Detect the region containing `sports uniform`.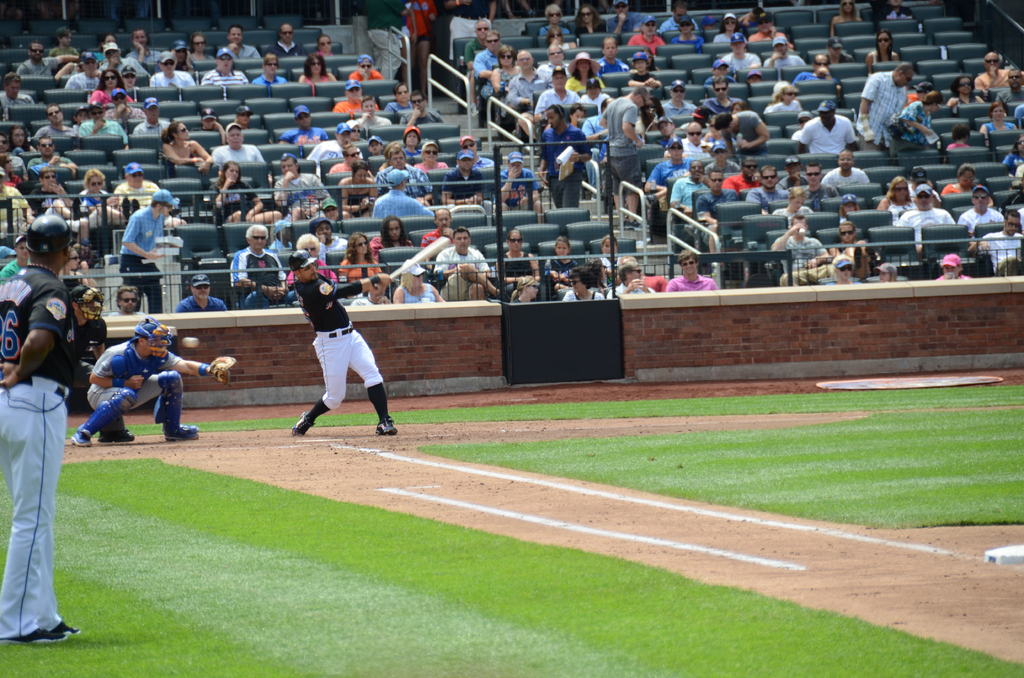
<box>81,336,214,418</box>.
